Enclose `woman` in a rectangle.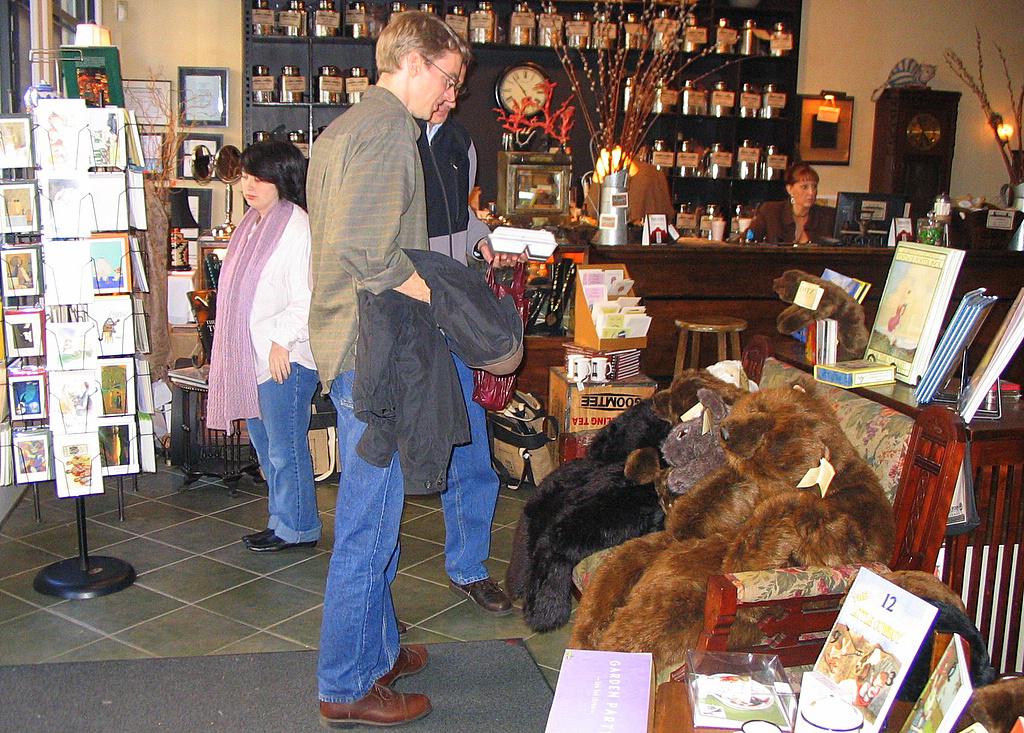
pyautogui.locateOnScreen(734, 163, 829, 244).
